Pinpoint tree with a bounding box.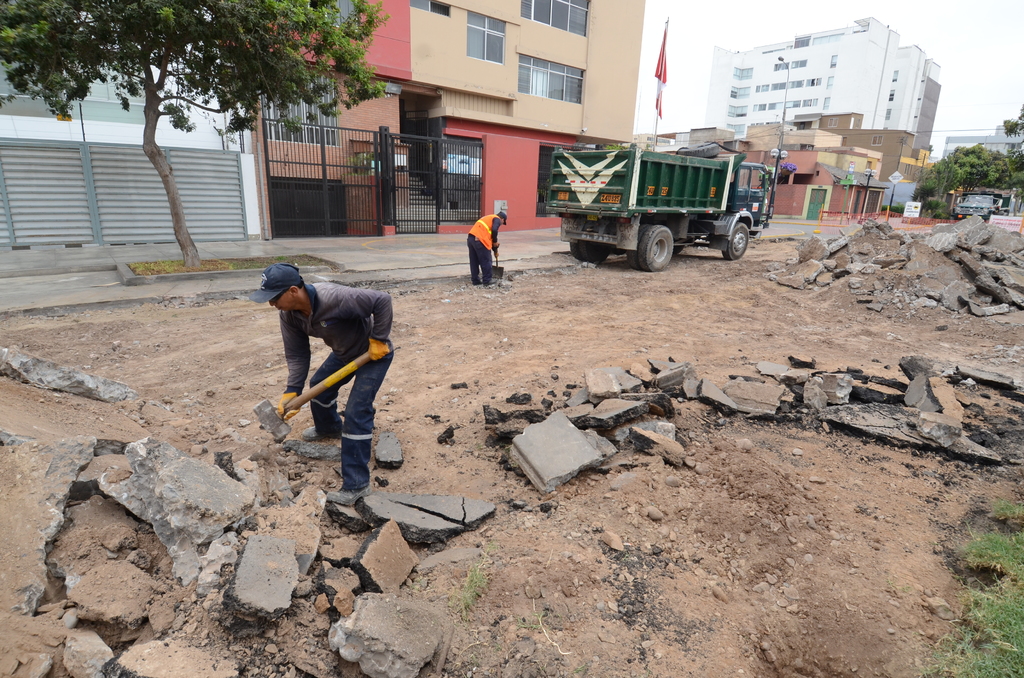
(0, 0, 390, 266).
